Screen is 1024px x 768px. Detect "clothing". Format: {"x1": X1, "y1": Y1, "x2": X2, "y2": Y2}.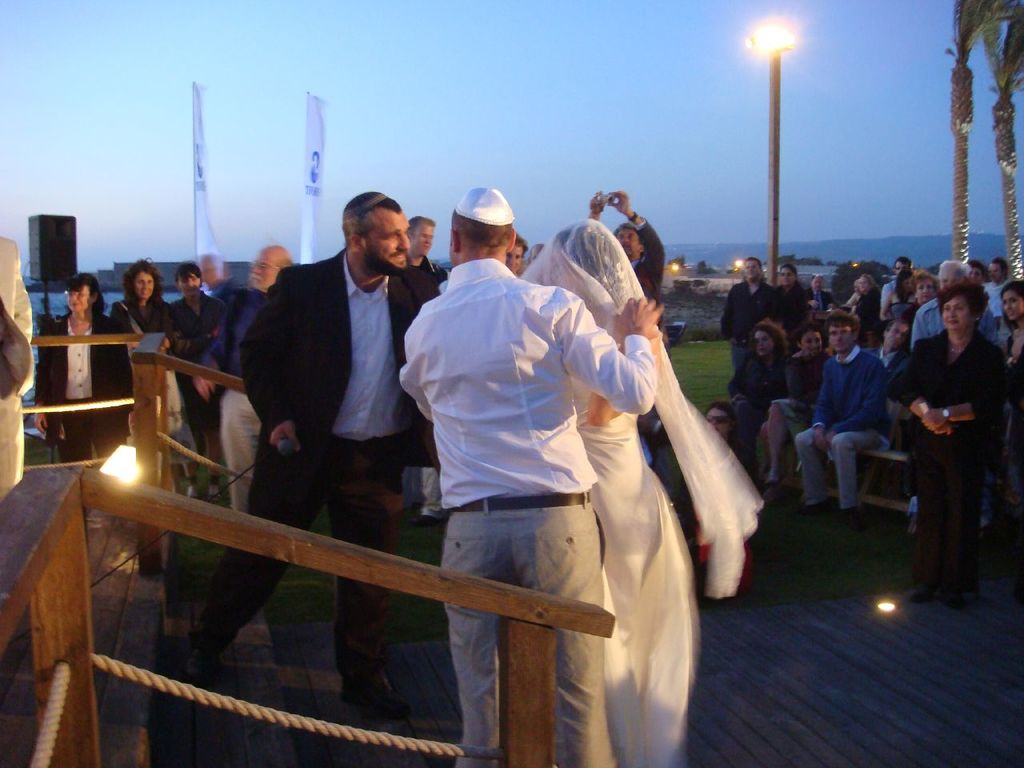
{"x1": 775, "y1": 283, "x2": 810, "y2": 331}.
